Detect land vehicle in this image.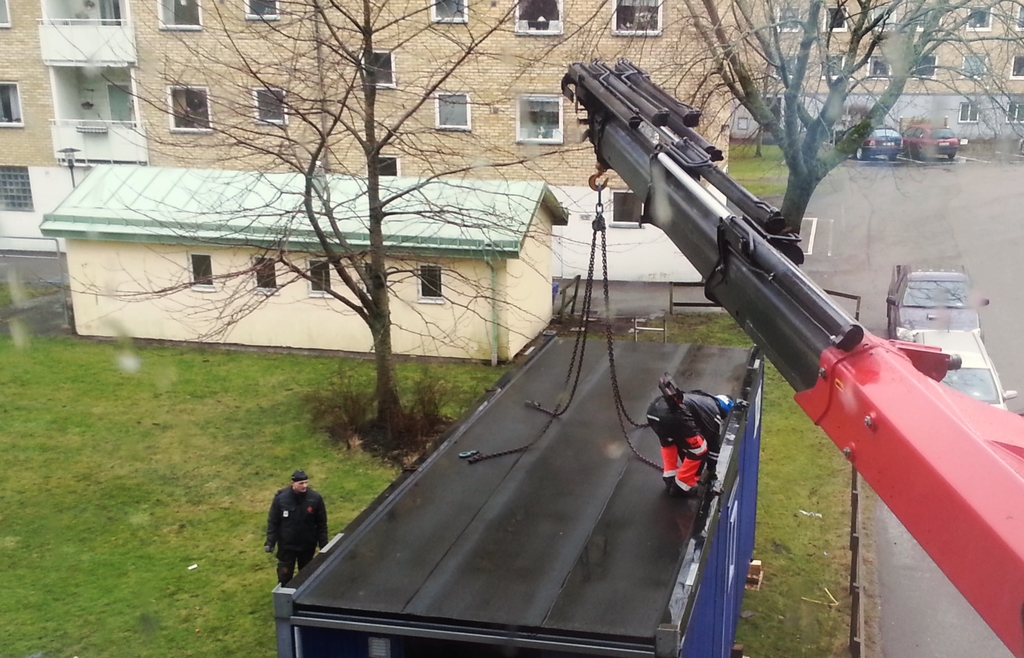
Detection: box(892, 327, 1018, 412).
